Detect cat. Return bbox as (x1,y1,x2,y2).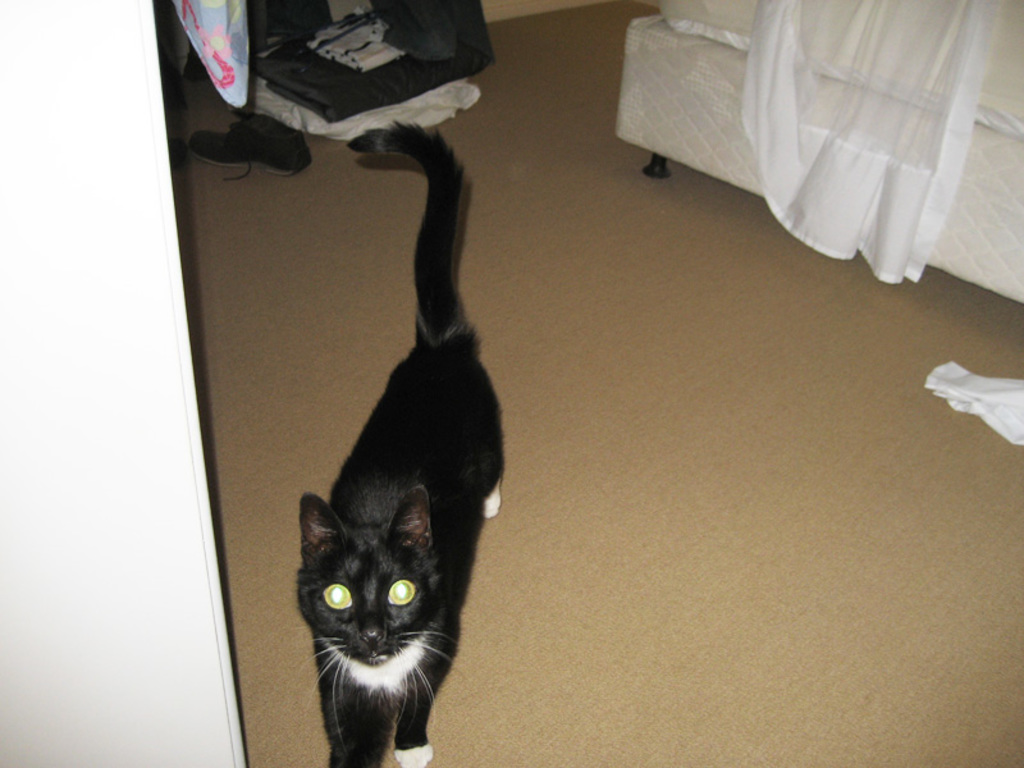
(292,122,506,767).
